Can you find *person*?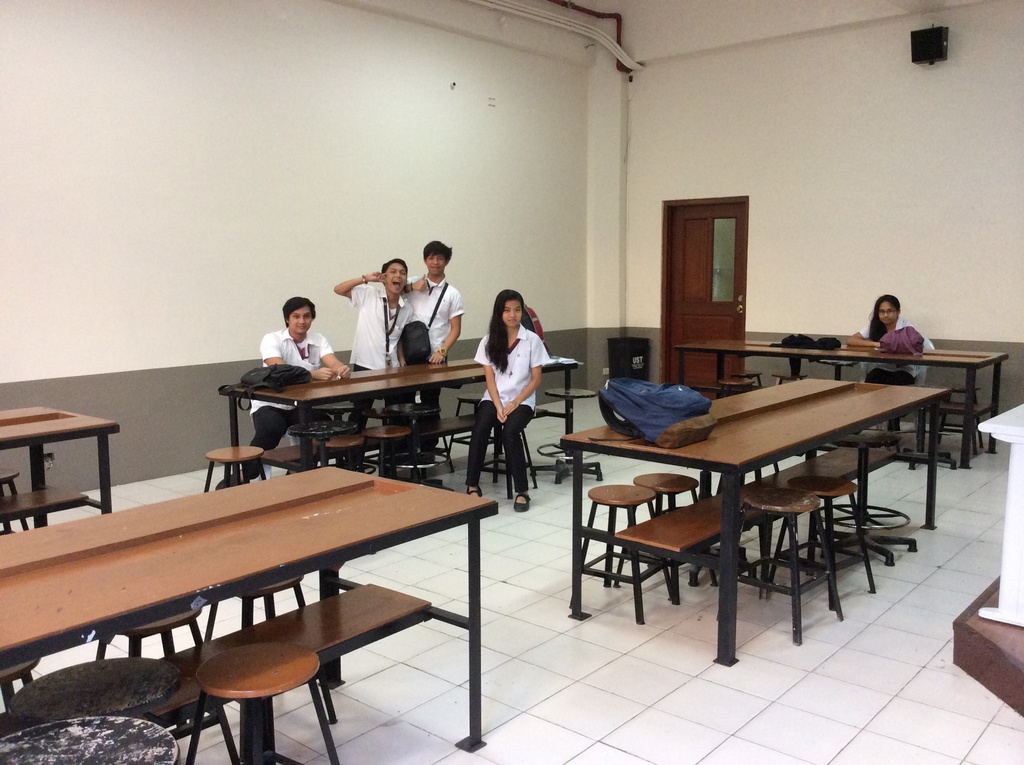
Yes, bounding box: box=[240, 295, 349, 493].
